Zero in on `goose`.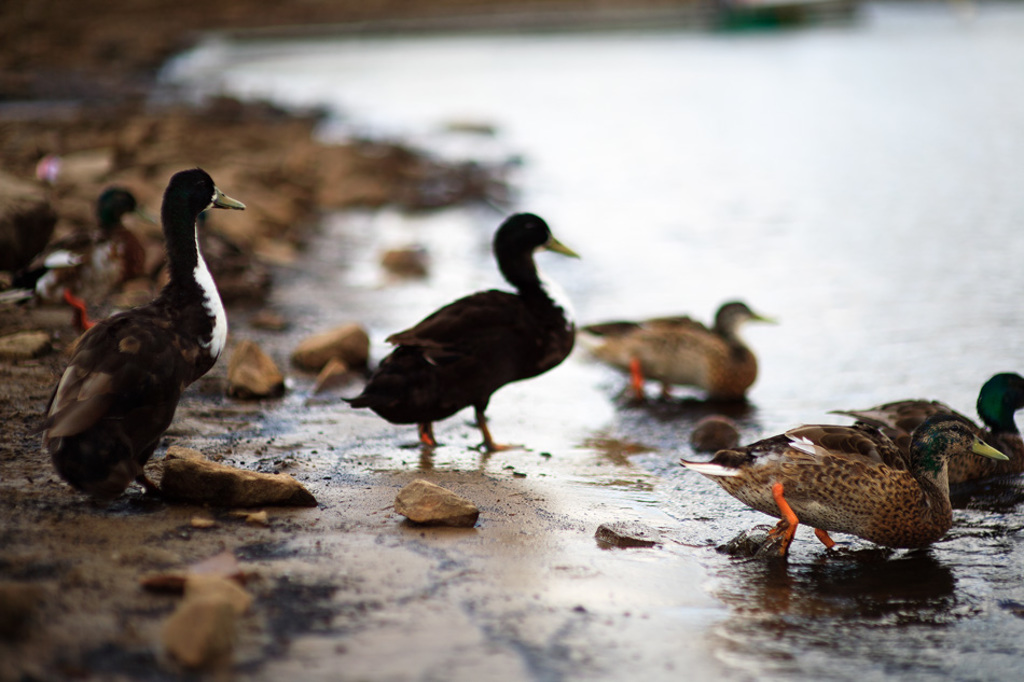
Zeroed in: (left=579, top=298, right=775, bottom=400).
